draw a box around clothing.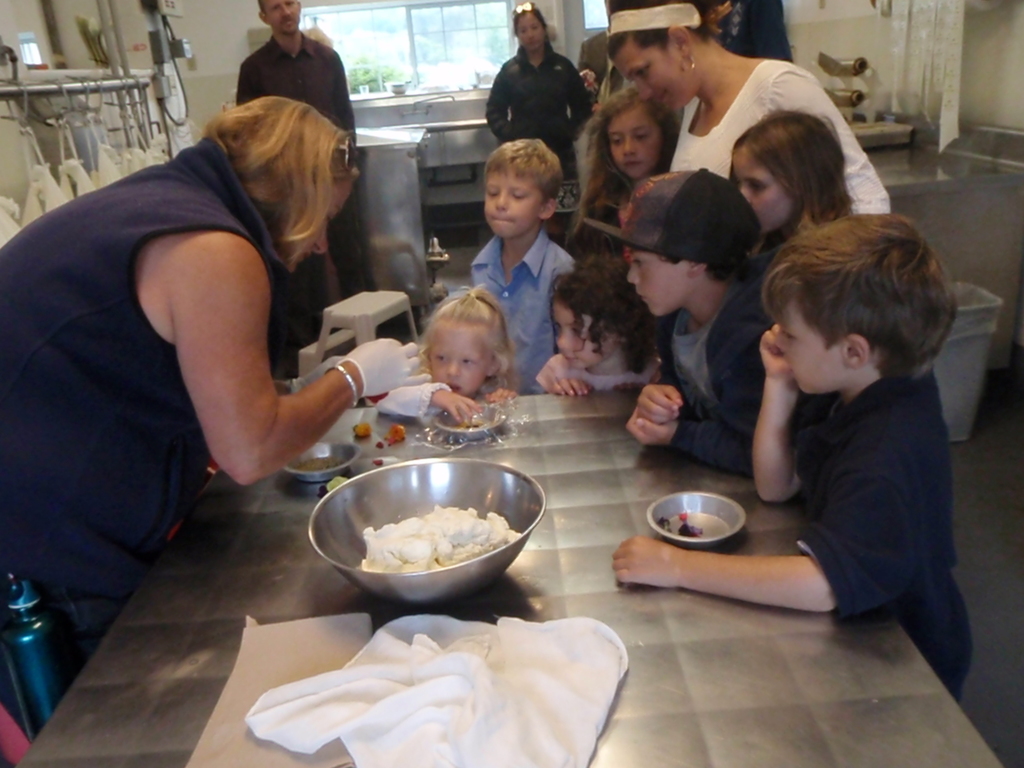
467, 236, 575, 399.
